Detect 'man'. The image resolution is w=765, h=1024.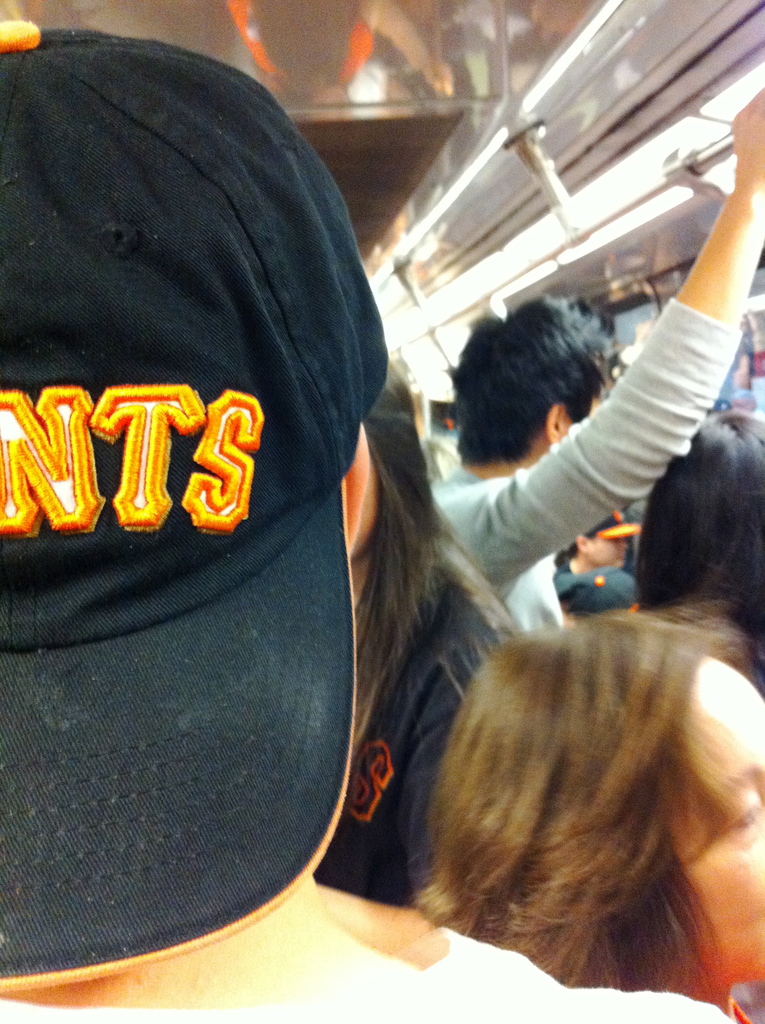
[422,77,764,634].
